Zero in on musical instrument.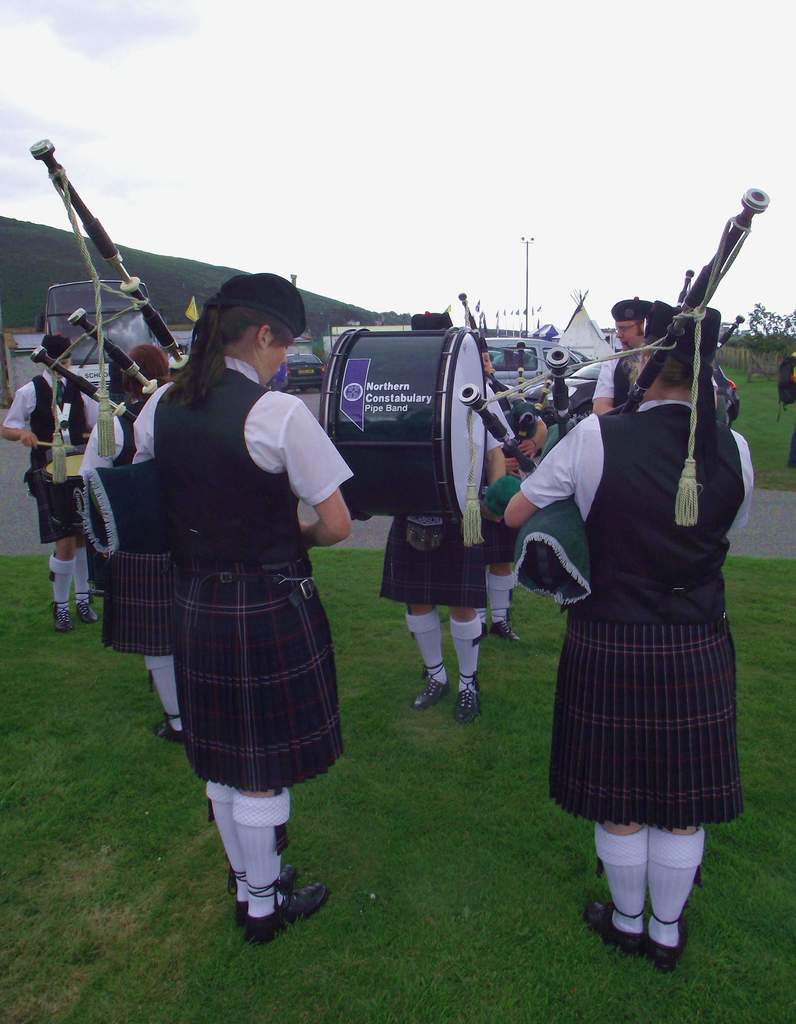
Zeroed in: box=[33, 424, 100, 540].
